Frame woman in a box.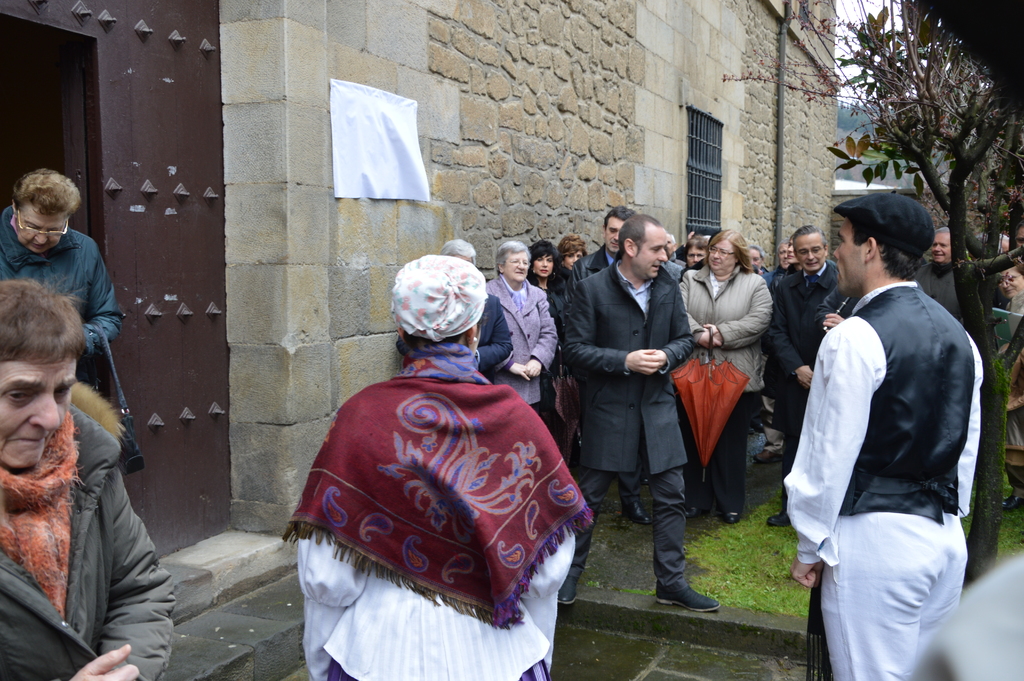
l=995, t=259, r=1023, b=511.
